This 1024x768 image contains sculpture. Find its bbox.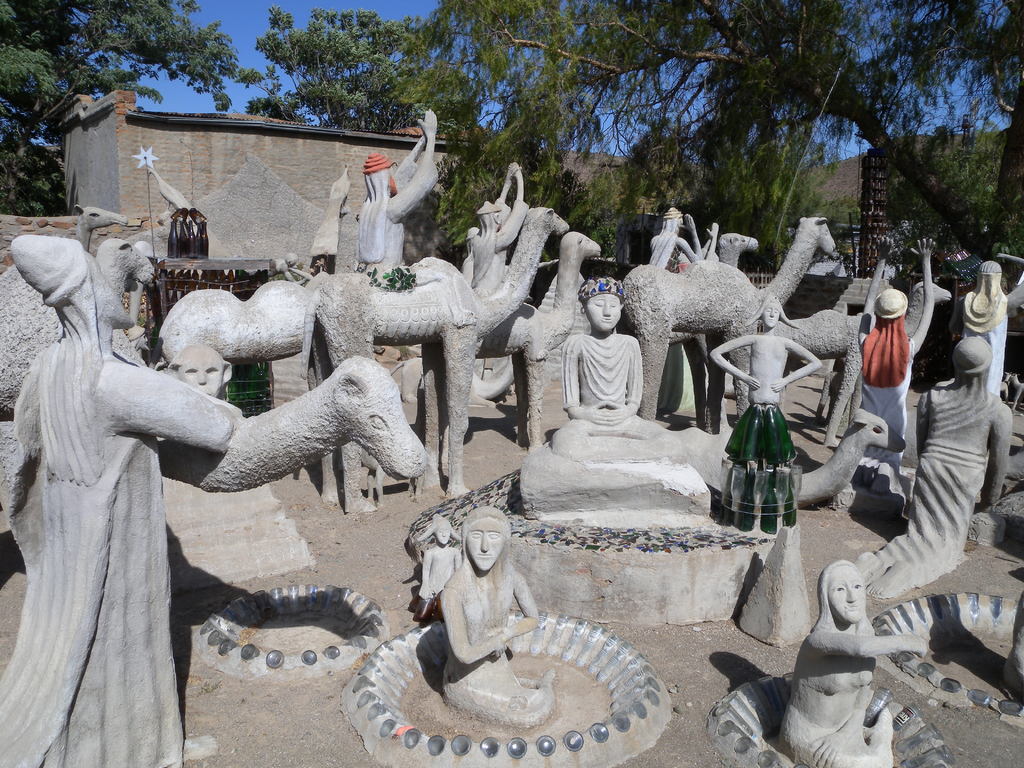
<region>415, 230, 605, 447</region>.
